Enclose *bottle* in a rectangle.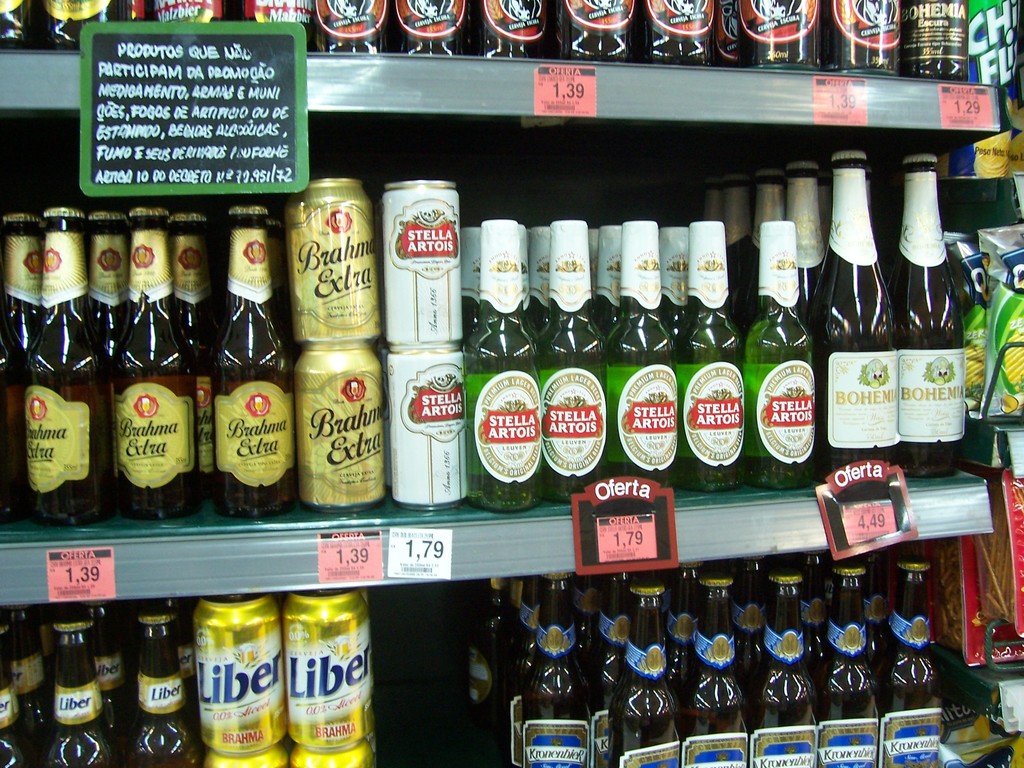
bbox=[529, 225, 611, 507].
